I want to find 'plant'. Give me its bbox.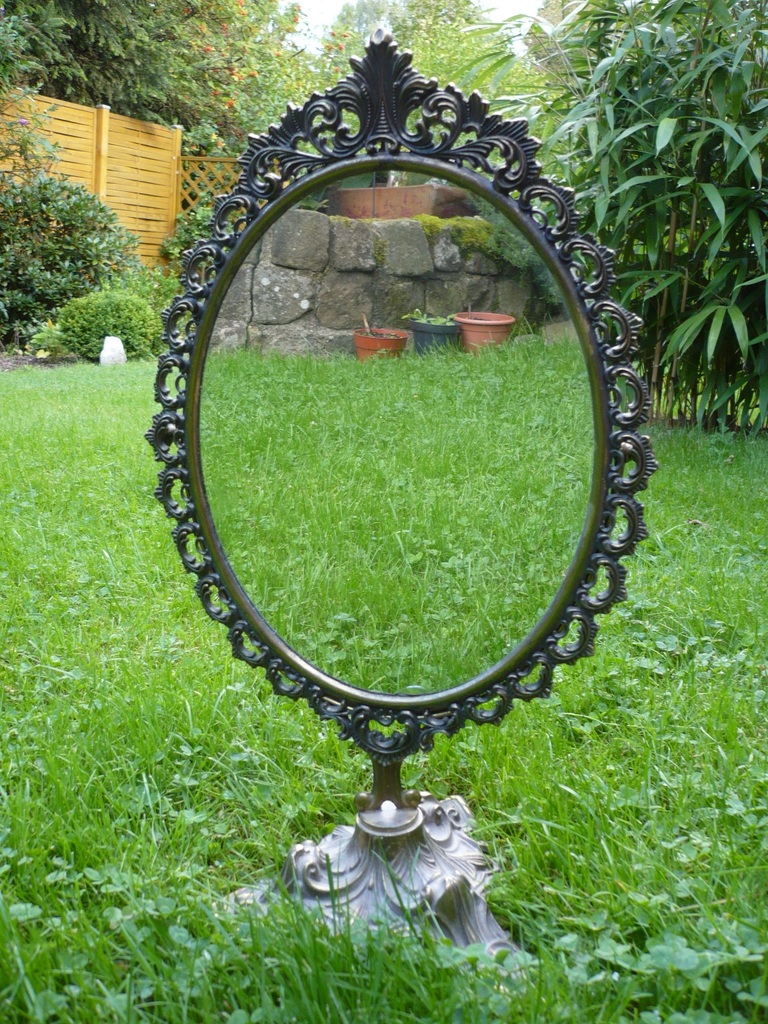
<bbox>460, 208, 492, 255</bbox>.
